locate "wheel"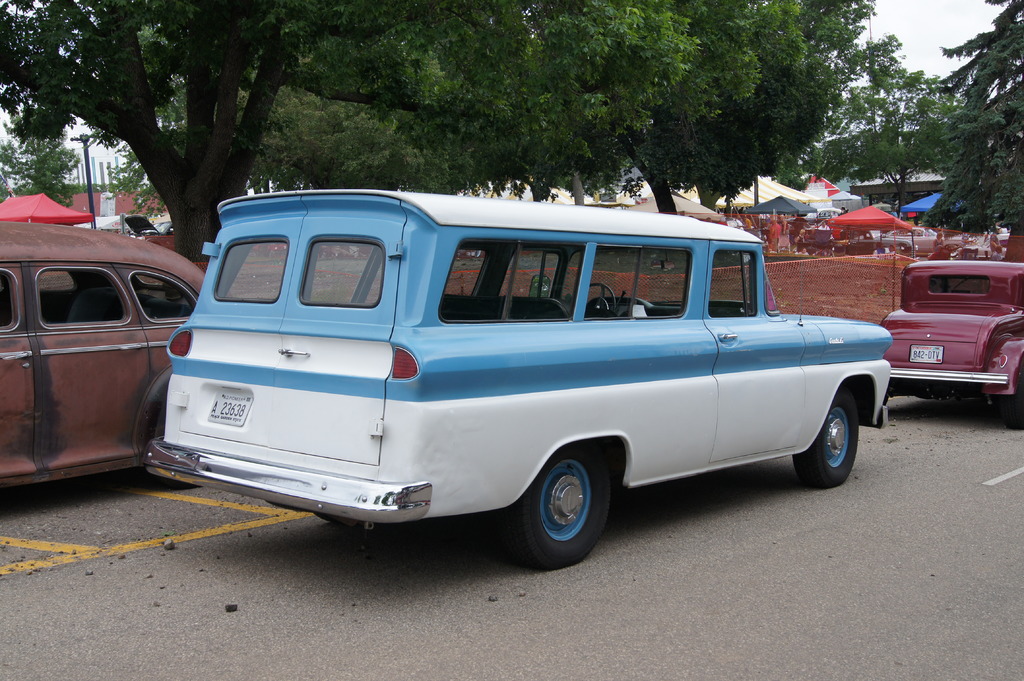
x1=792, y1=392, x2=871, y2=491
